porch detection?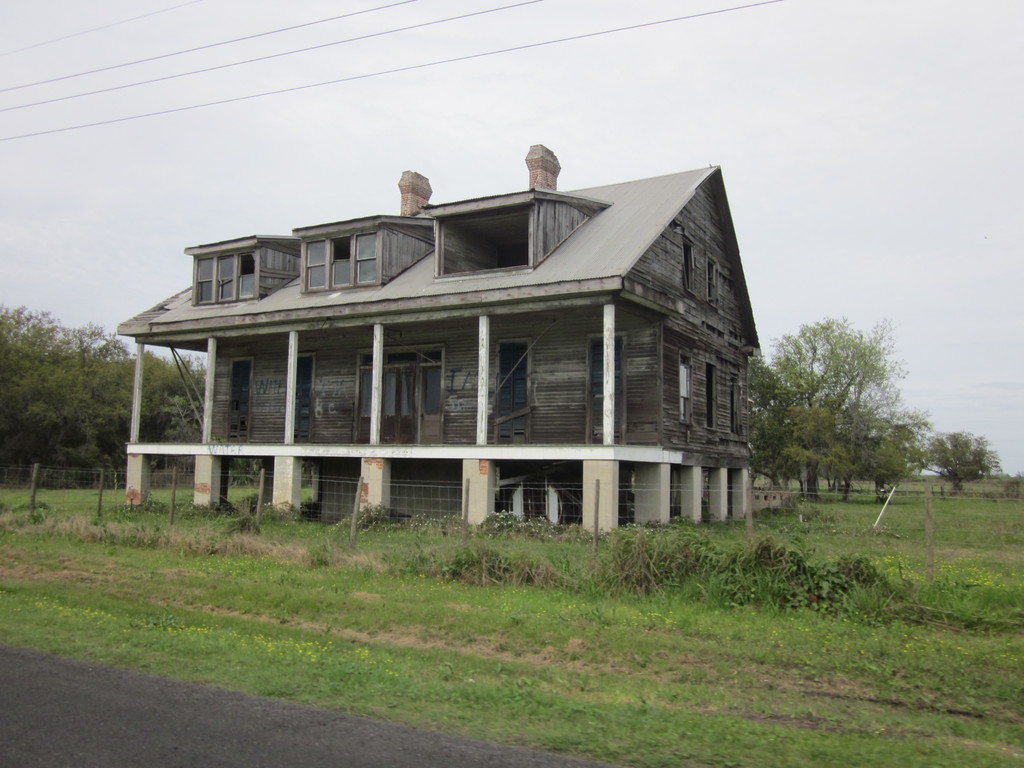
x1=121 y1=333 x2=655 y2=462
